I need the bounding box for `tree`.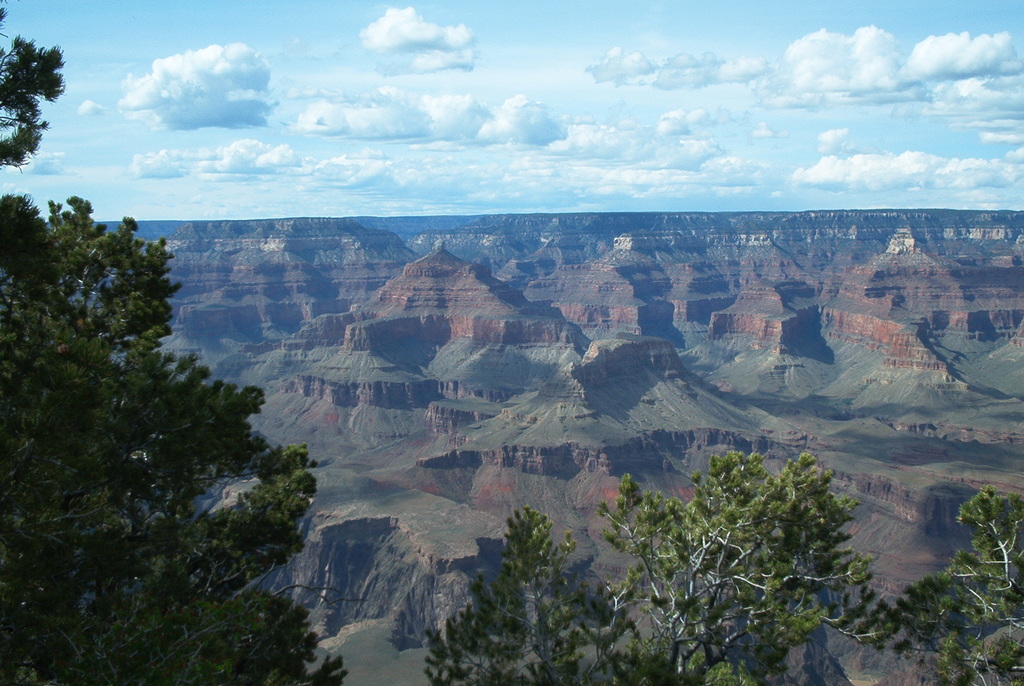
Here it is: {"left": 824, "top": 486, "right": 1023, "bottom": 685}.
